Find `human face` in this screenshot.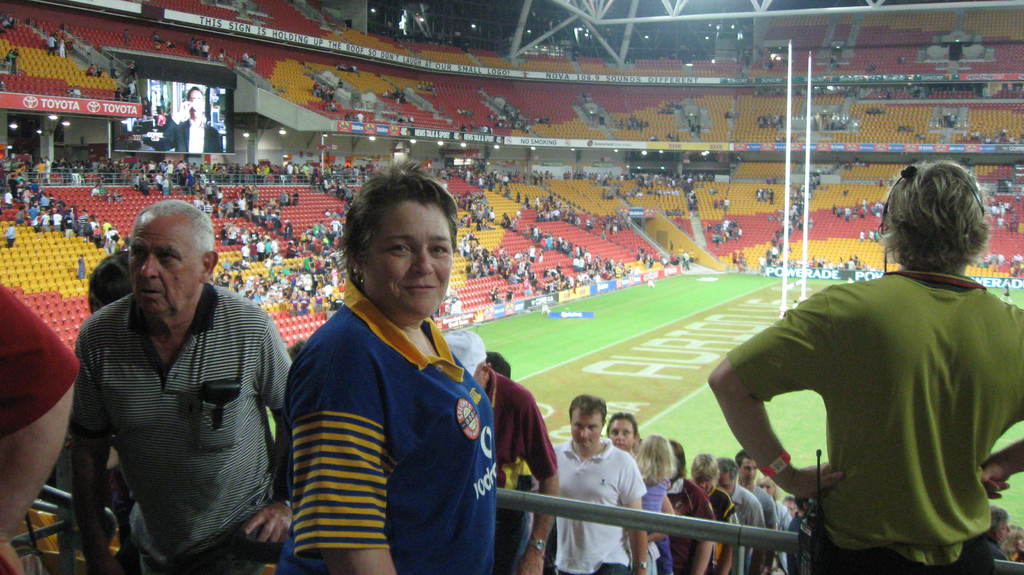
The bounding box for `human face` is crop(372, 209, 452, 321).
